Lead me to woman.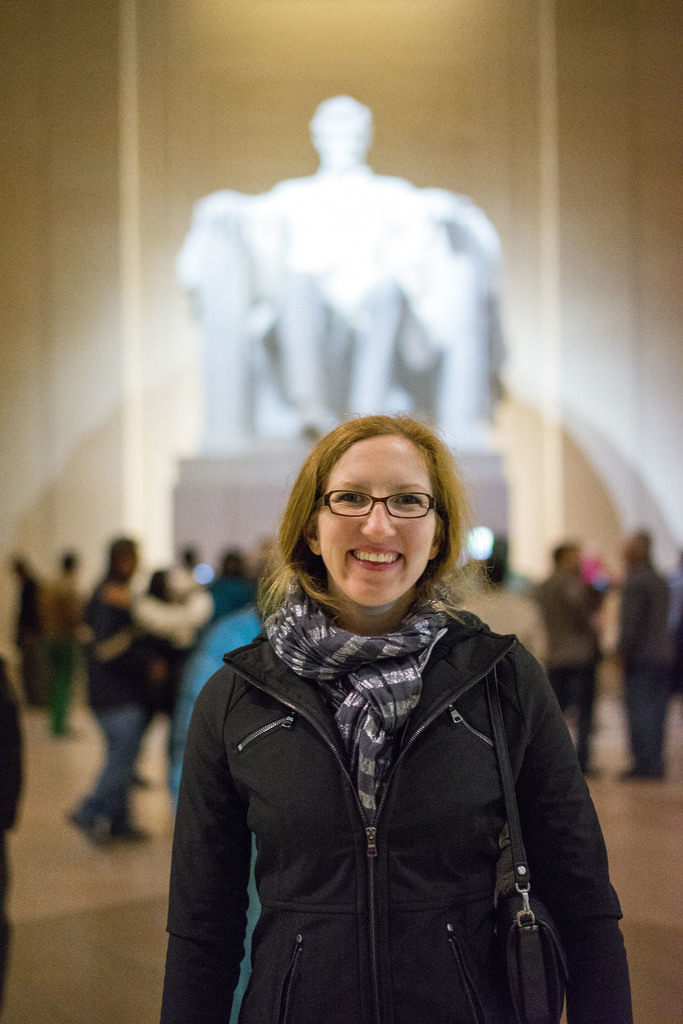
Lead to box=[122, 333, 603, 1023].
